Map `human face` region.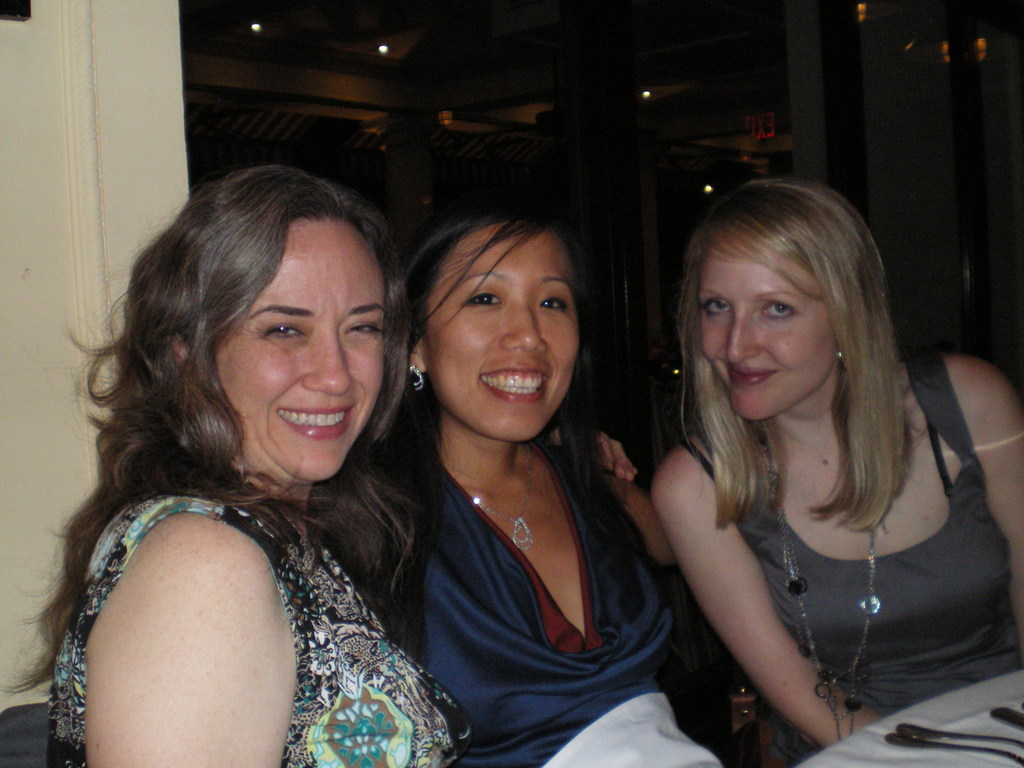
Mapped to Rect(702, 234, 840, 420).
